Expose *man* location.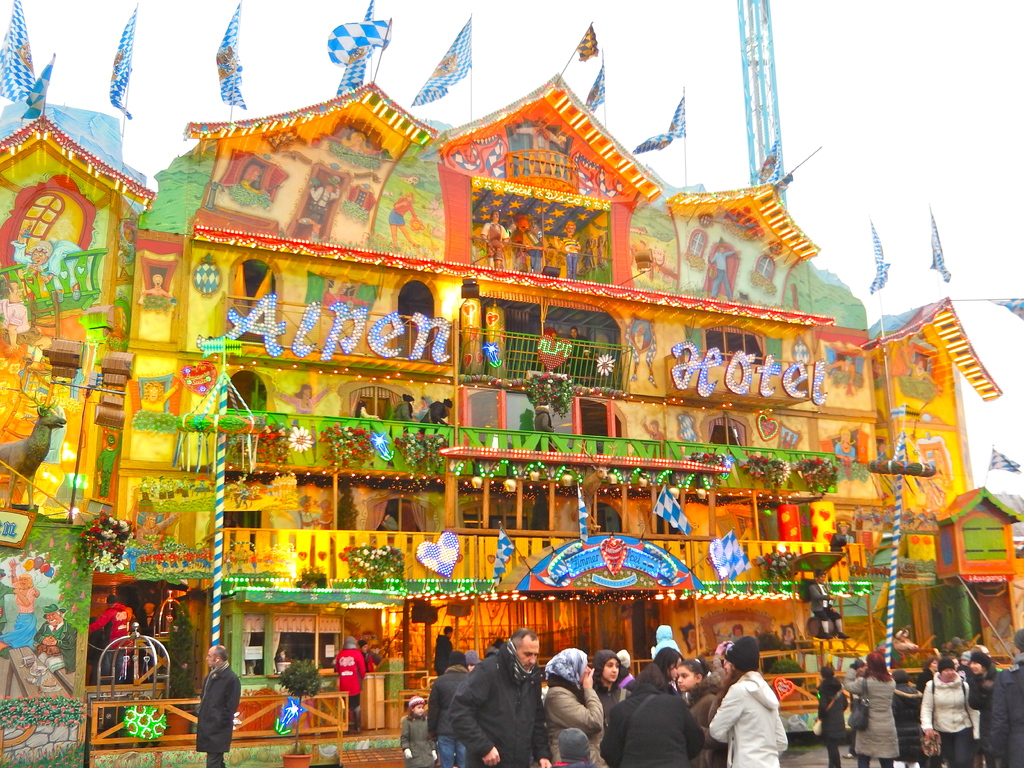
Exposed at bbox=[29, 602, 77, 694].
